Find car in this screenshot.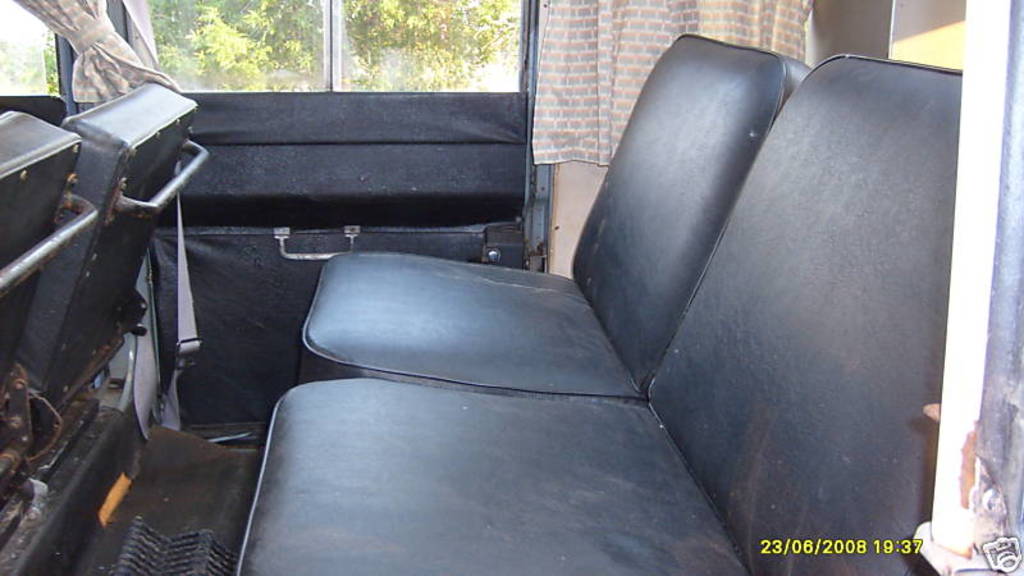
The bounding box for car is (0, 0, 1023, 575).
